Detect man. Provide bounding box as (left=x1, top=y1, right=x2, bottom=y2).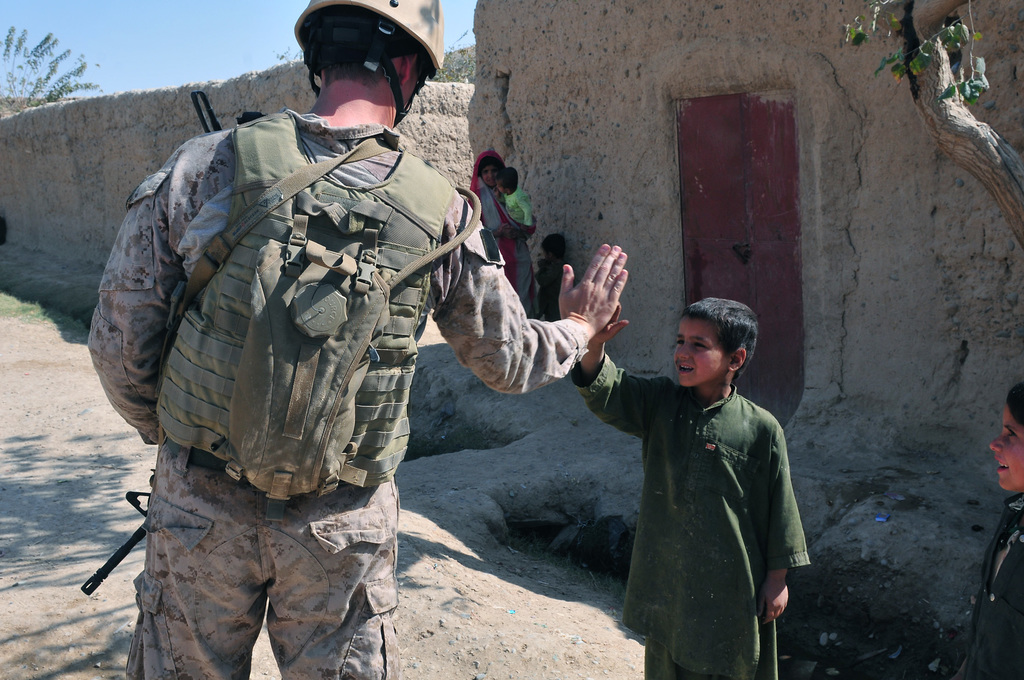
(left=75, top=0, right=636, bottom=679).
